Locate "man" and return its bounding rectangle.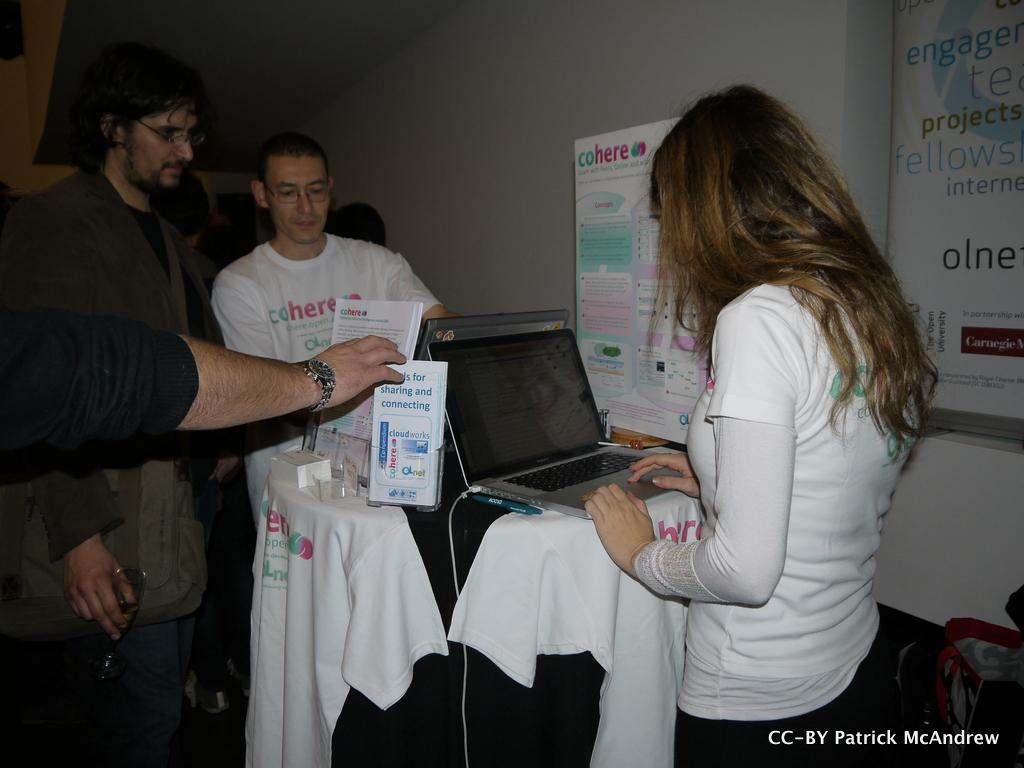
(29, 46, 212, 767).
